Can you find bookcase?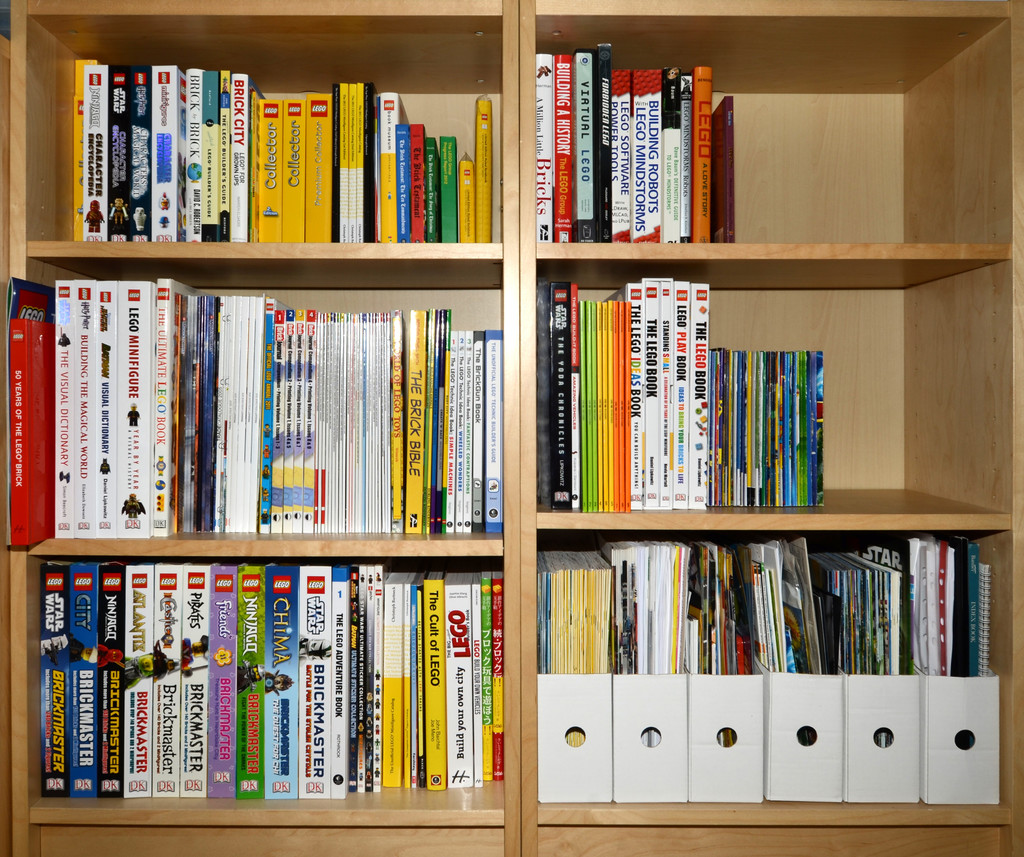
Yes, bounding box: select_region(0, 0, 1023, 856).
